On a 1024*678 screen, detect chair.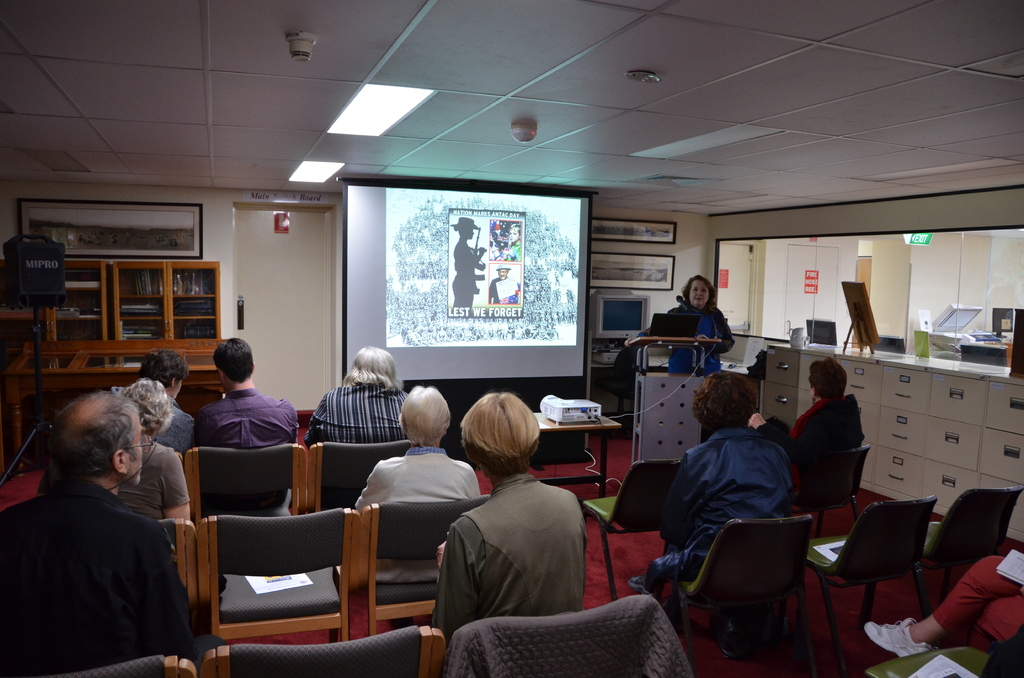
left=792, top=444, right=866, bottom=543.
